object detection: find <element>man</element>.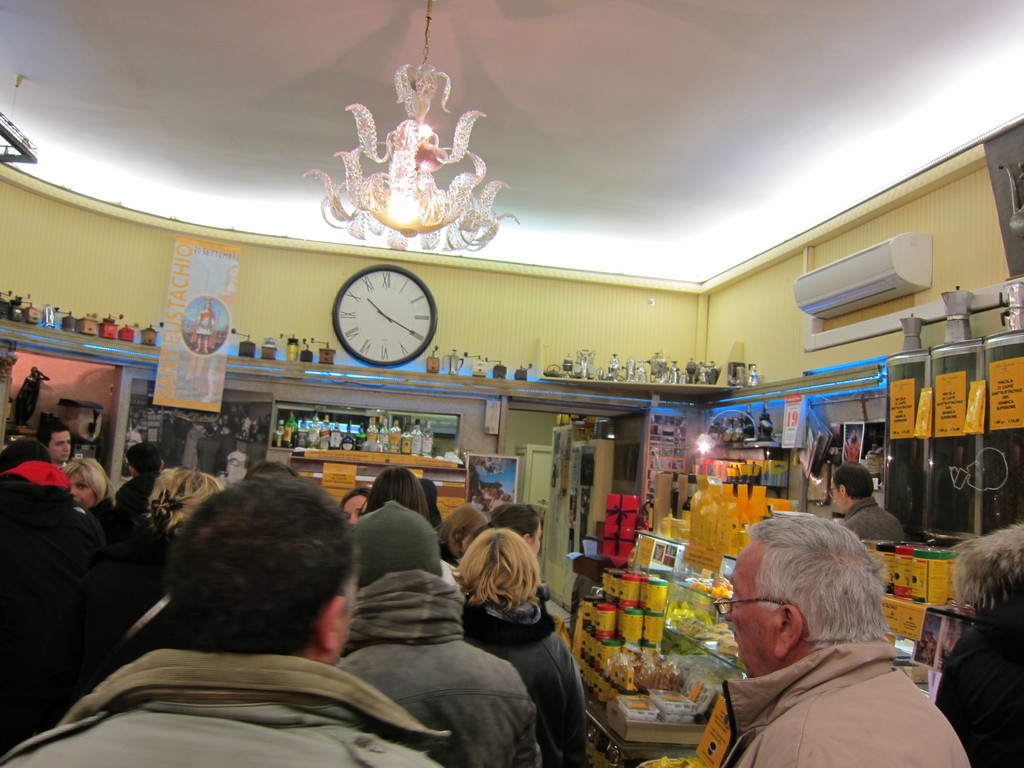
l=1, t=472, r=461, b=767.
